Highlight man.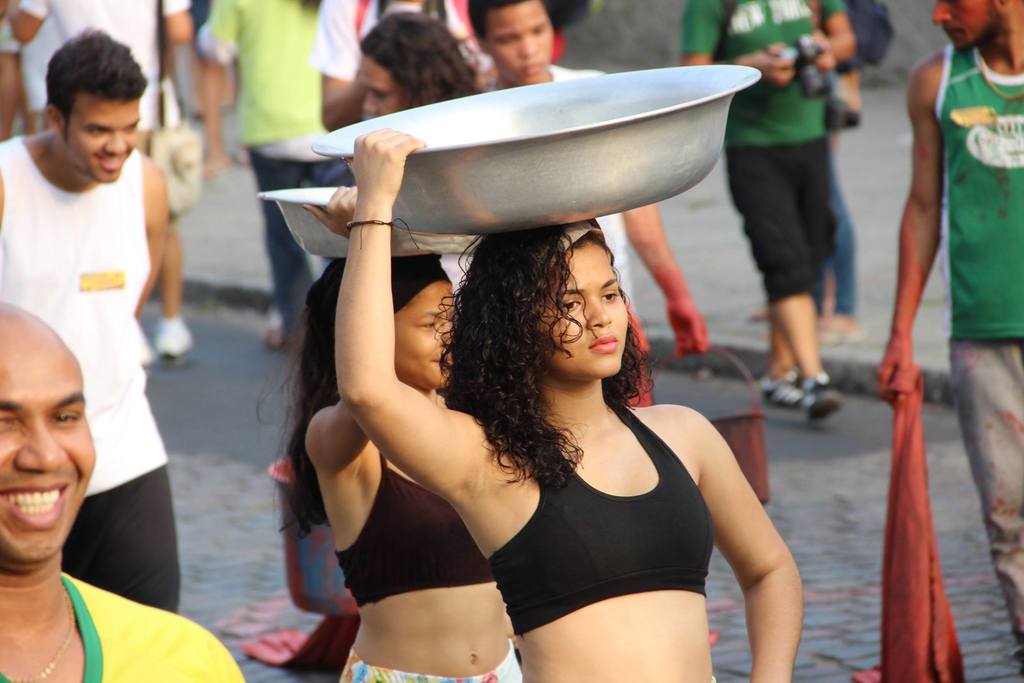
Highlighted region: rect(678, 0, 857, 423).
